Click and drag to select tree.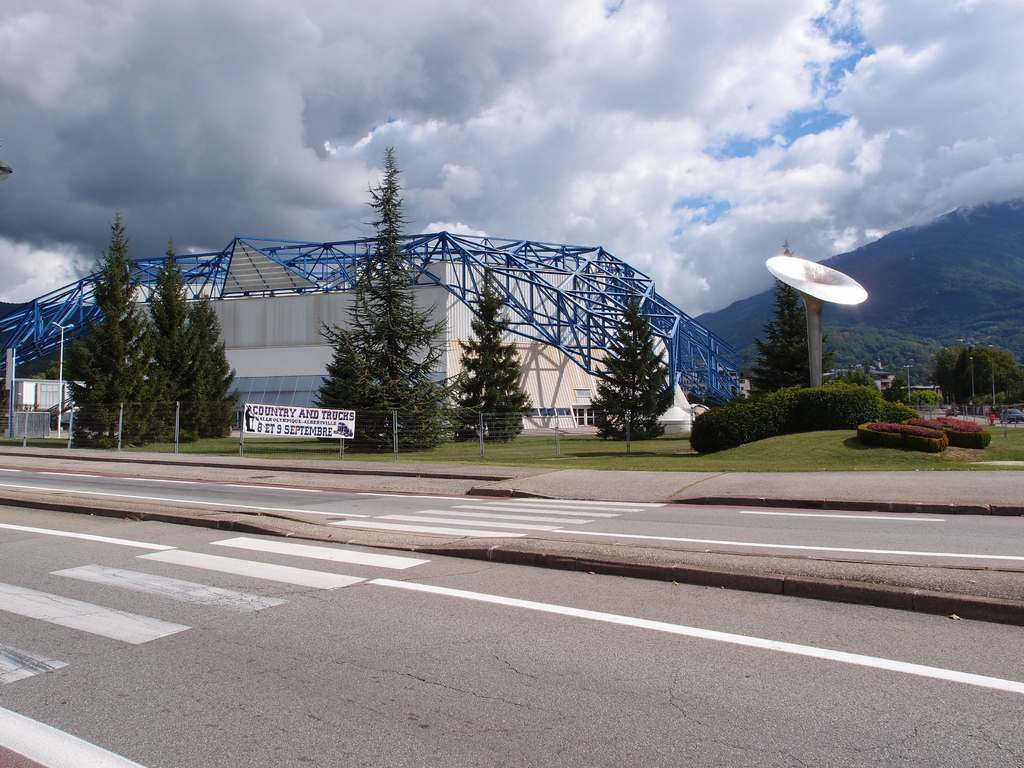
Selection: select_region(179, 294, 245, 446).
